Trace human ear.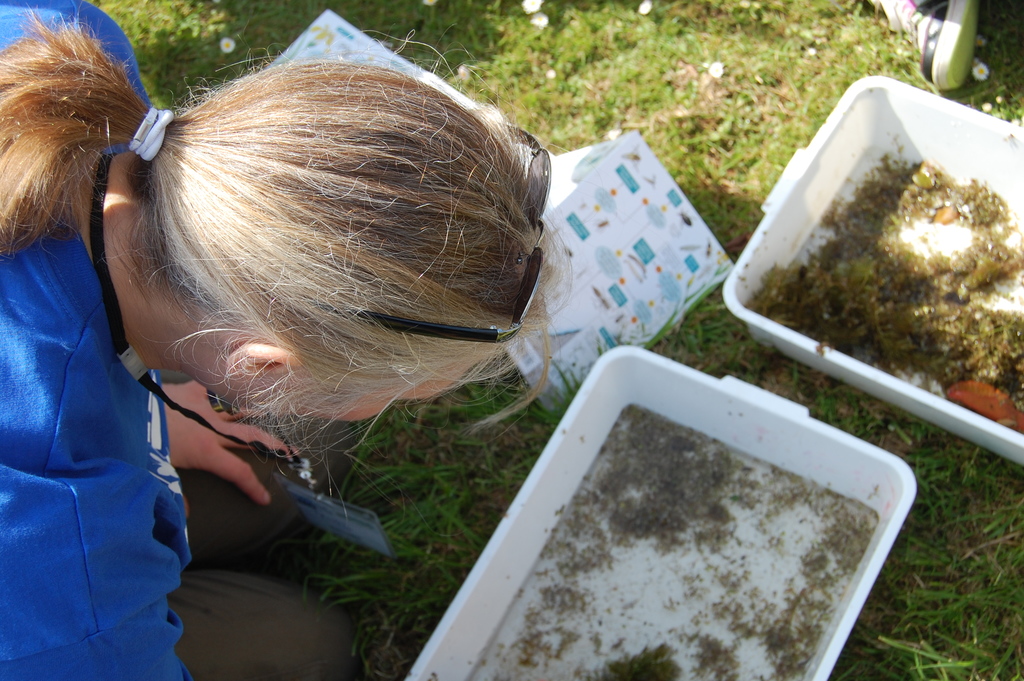
Traced to 223,345,301,379.
